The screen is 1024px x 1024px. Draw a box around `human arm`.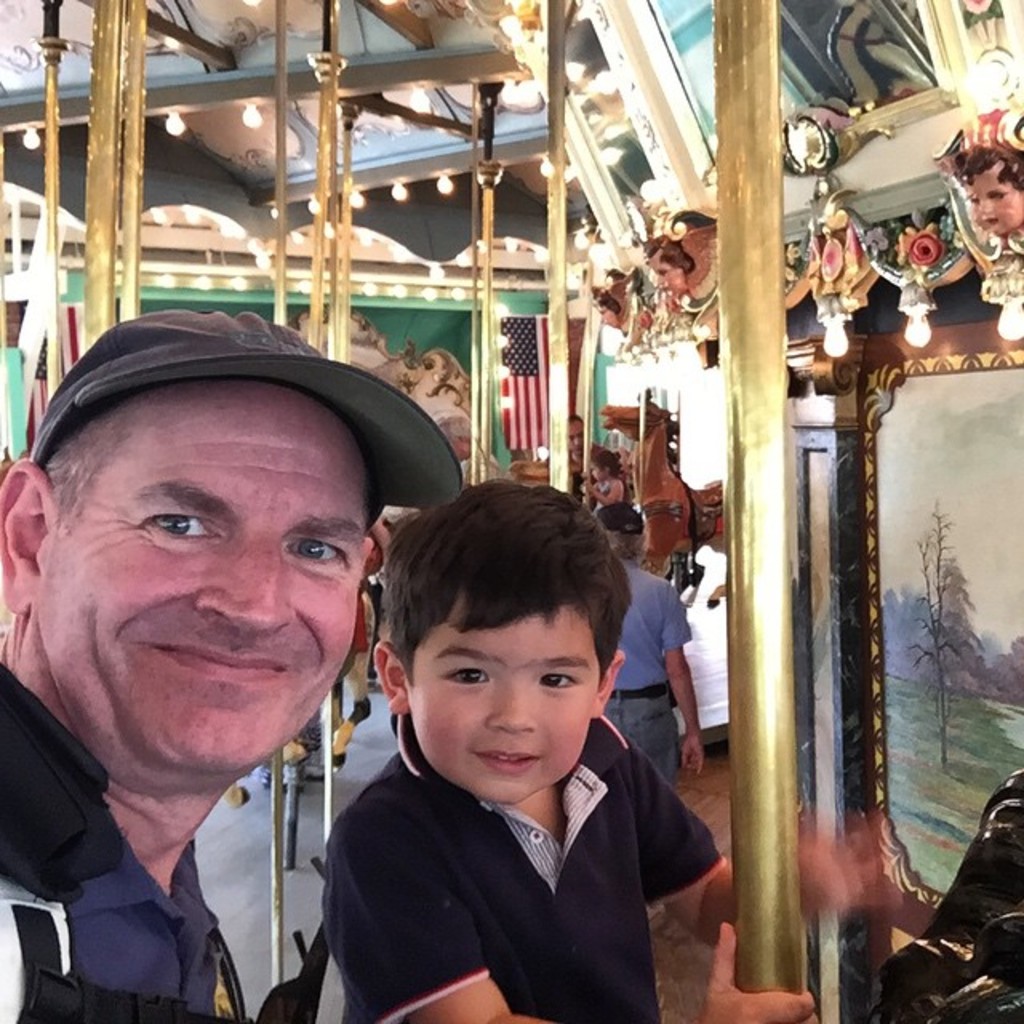
bbox=[581, 474, 618, 507].
